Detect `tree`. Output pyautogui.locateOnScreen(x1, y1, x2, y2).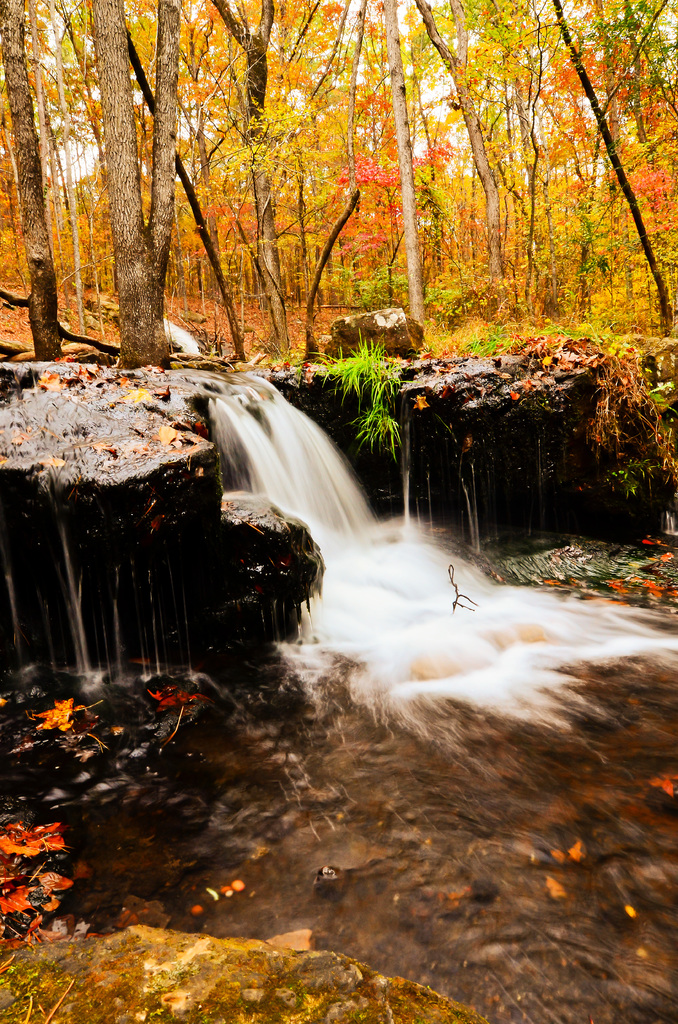
pyautogui.locateOnScreen(88, 0, 179, 366).
